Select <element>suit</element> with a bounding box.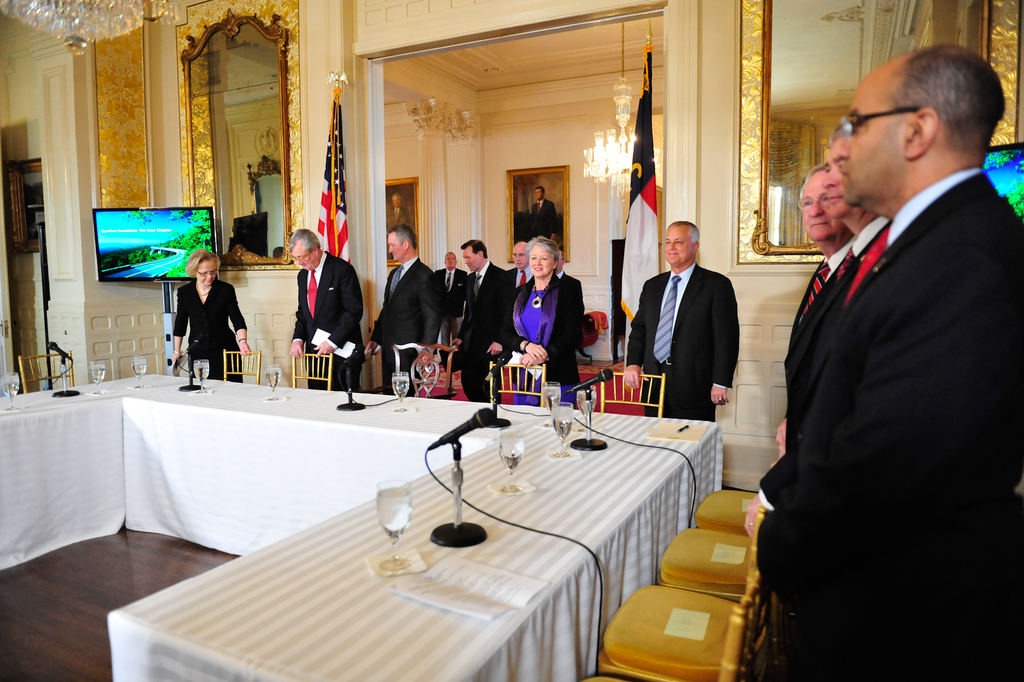
{"left": 451, "top": 256, "right": 515, "bottom": 402}.
